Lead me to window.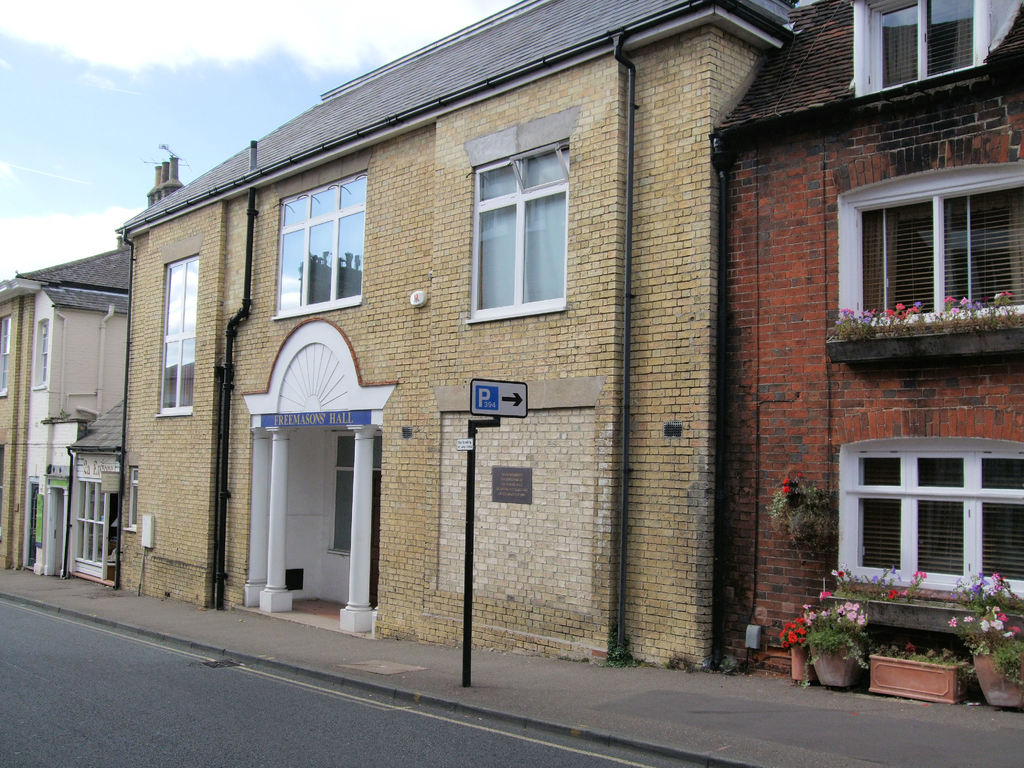
Lead to (left=835, top=437, right=1022, bottom=585).
